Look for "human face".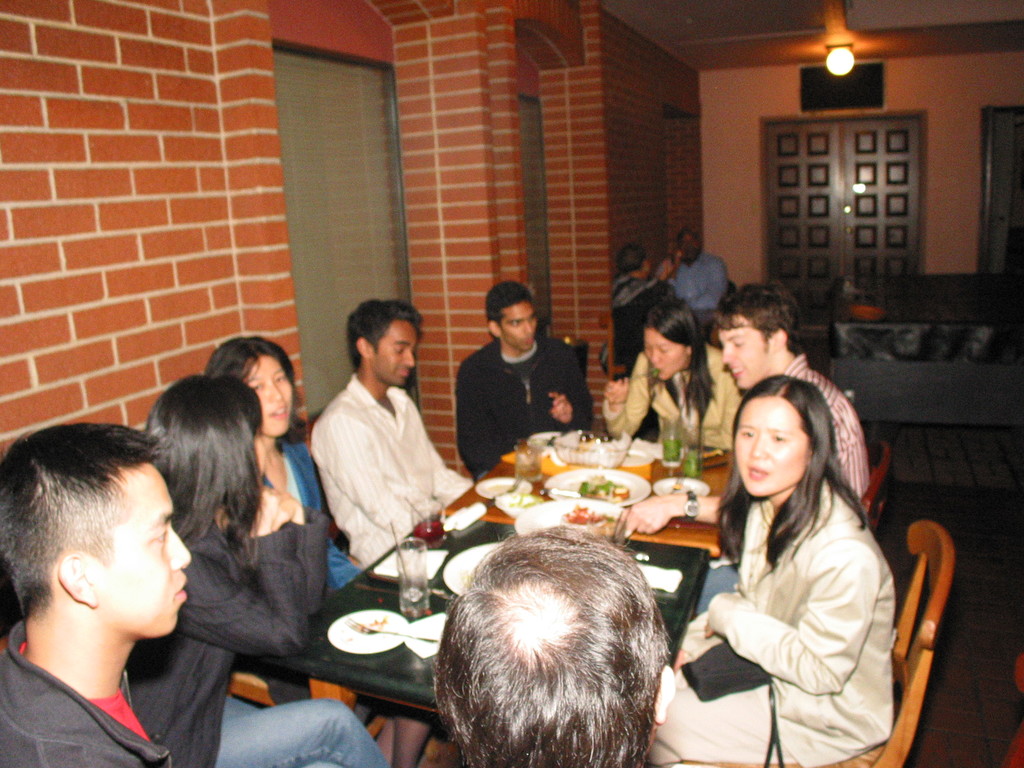
Found: x1=681 y1=230 x2=702 y2=262.
